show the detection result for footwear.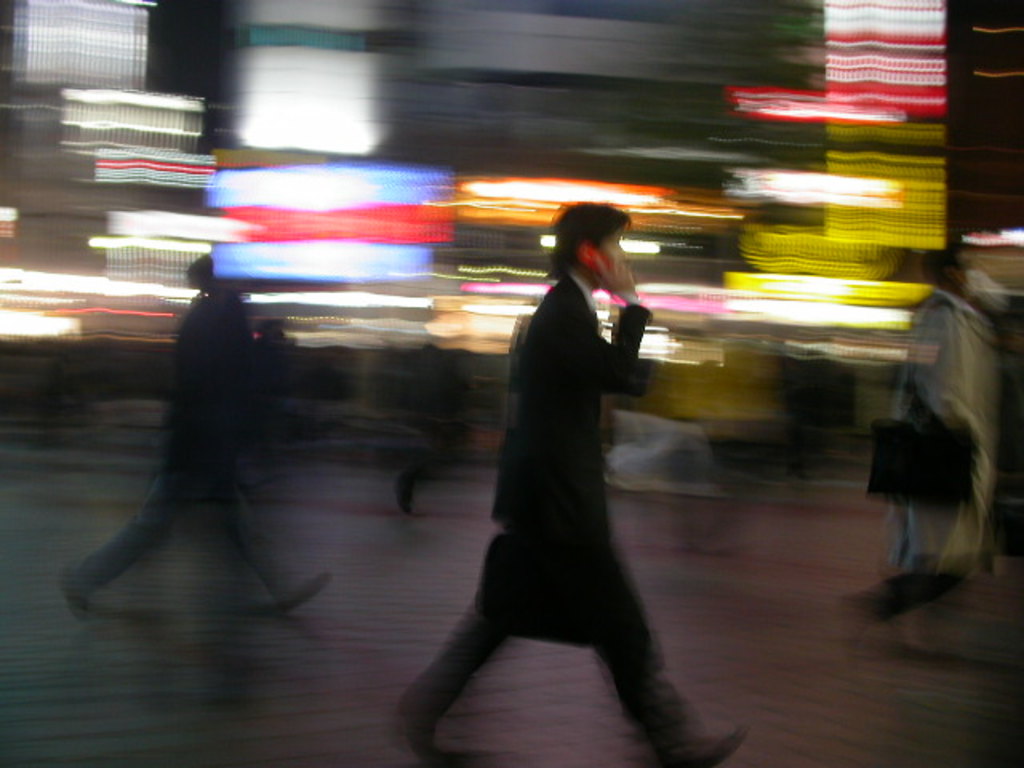
{"x1": 283, "y1": 574, "x2": 330, "y2": 616}.
